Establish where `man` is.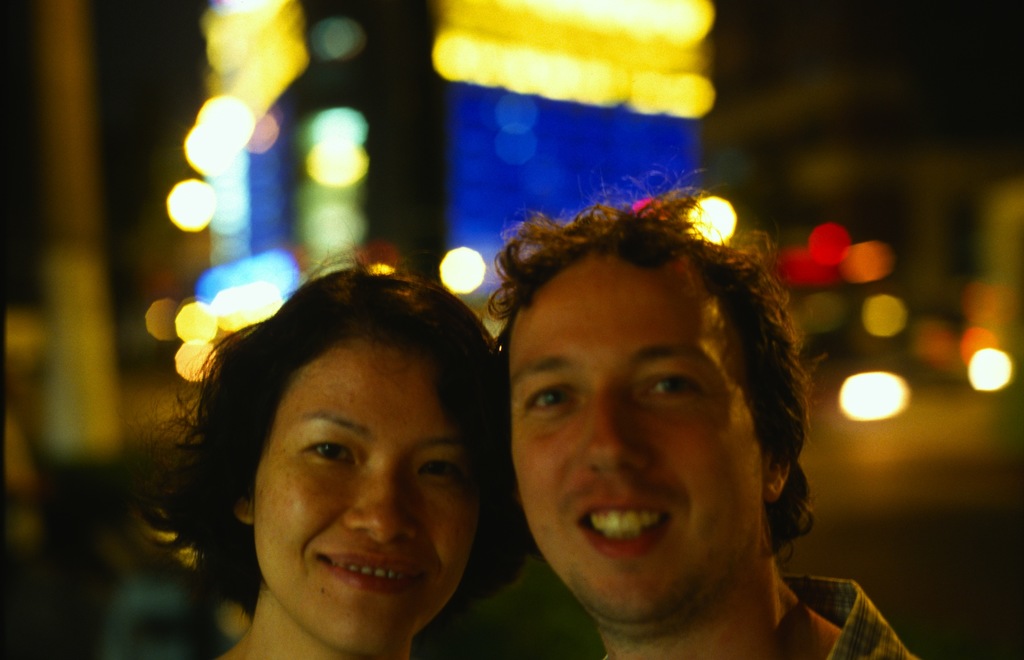
Established at x1=420, y1=189, x2=910, y2=659.
